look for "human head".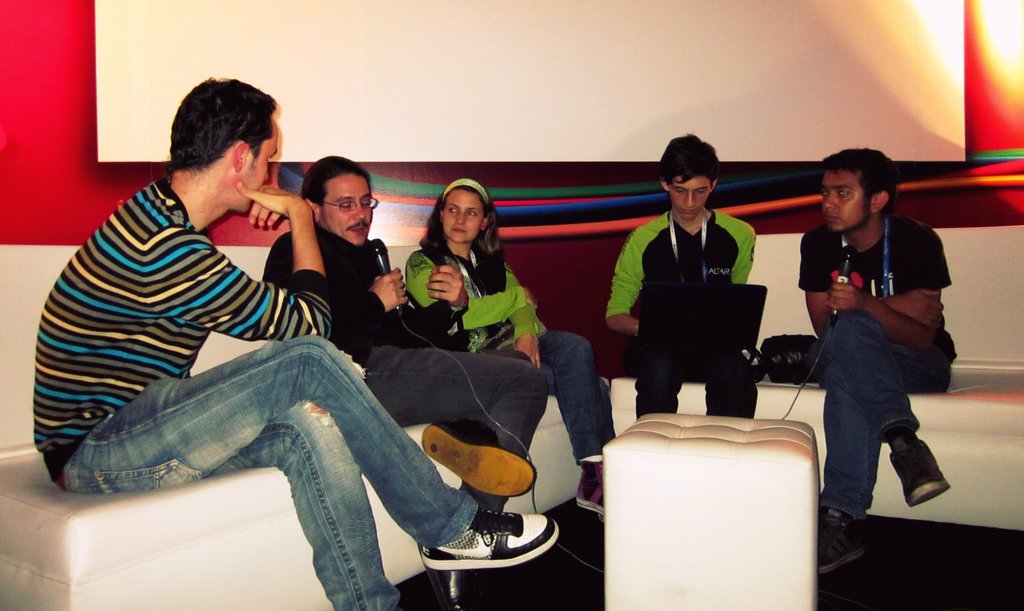
Found: box=[424, 174, 494, 252].
